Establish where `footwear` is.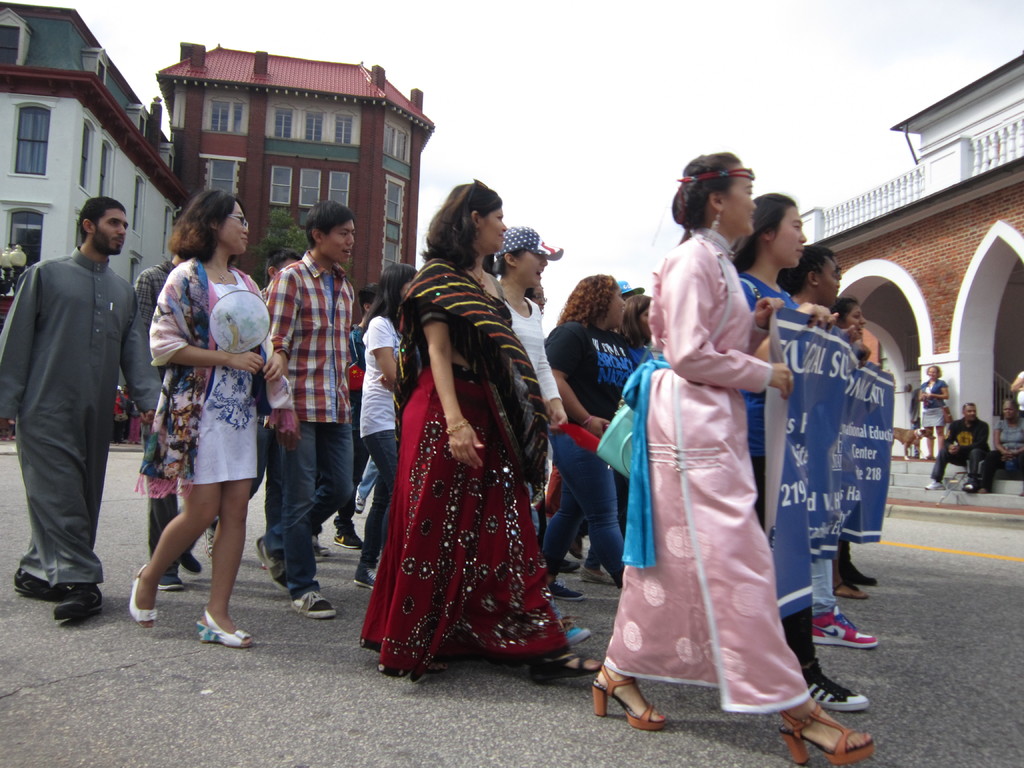
Established at BBox(284, 588, 334, 620).
